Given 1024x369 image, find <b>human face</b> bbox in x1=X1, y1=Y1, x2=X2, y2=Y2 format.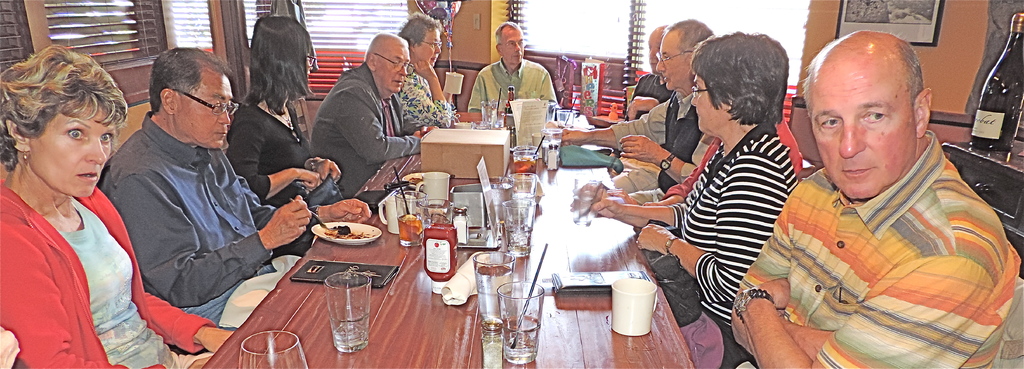
x1=372, y1=45, x2=409, y2=94.
